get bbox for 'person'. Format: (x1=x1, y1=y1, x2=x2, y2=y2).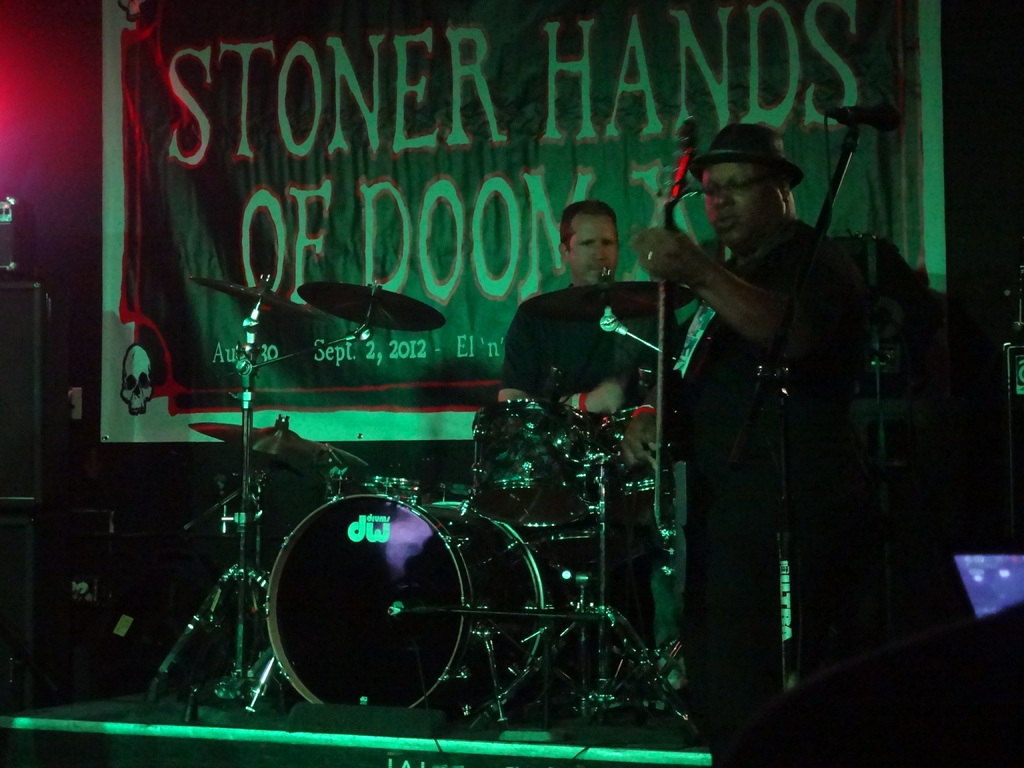
(x1=499, y1=198, x2=672, y2=664).
